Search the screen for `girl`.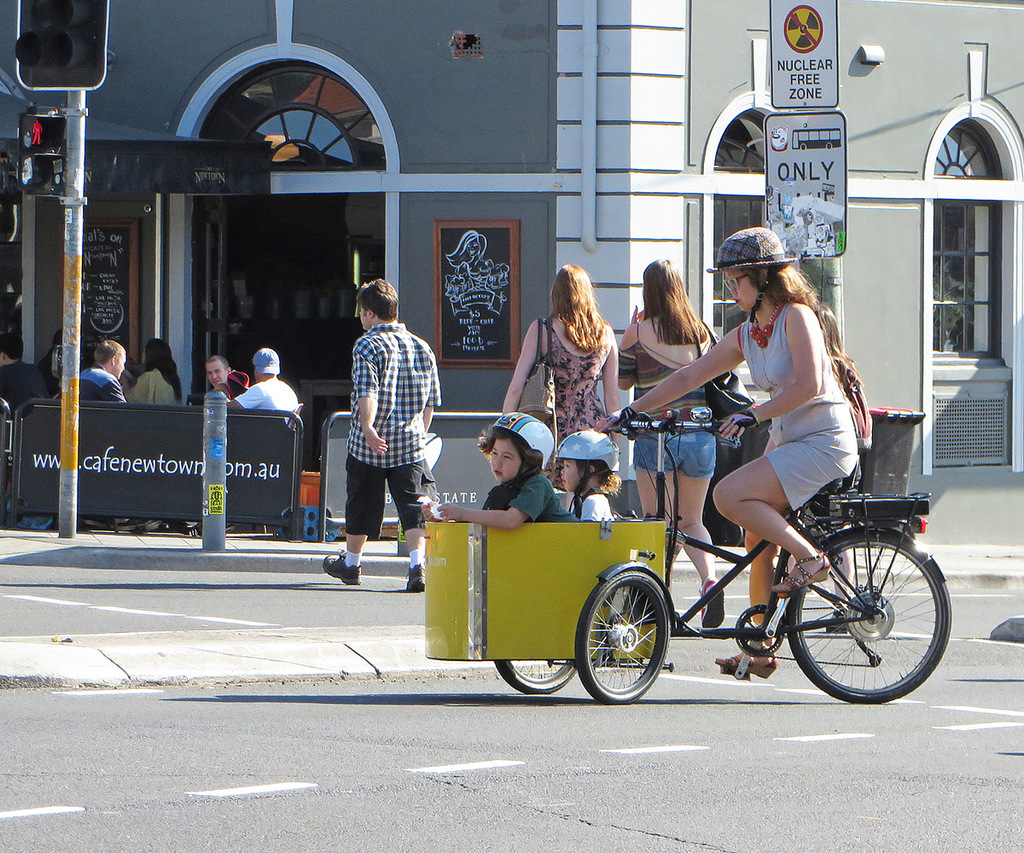
Found at bbox=[498, 255, 619, 483].
